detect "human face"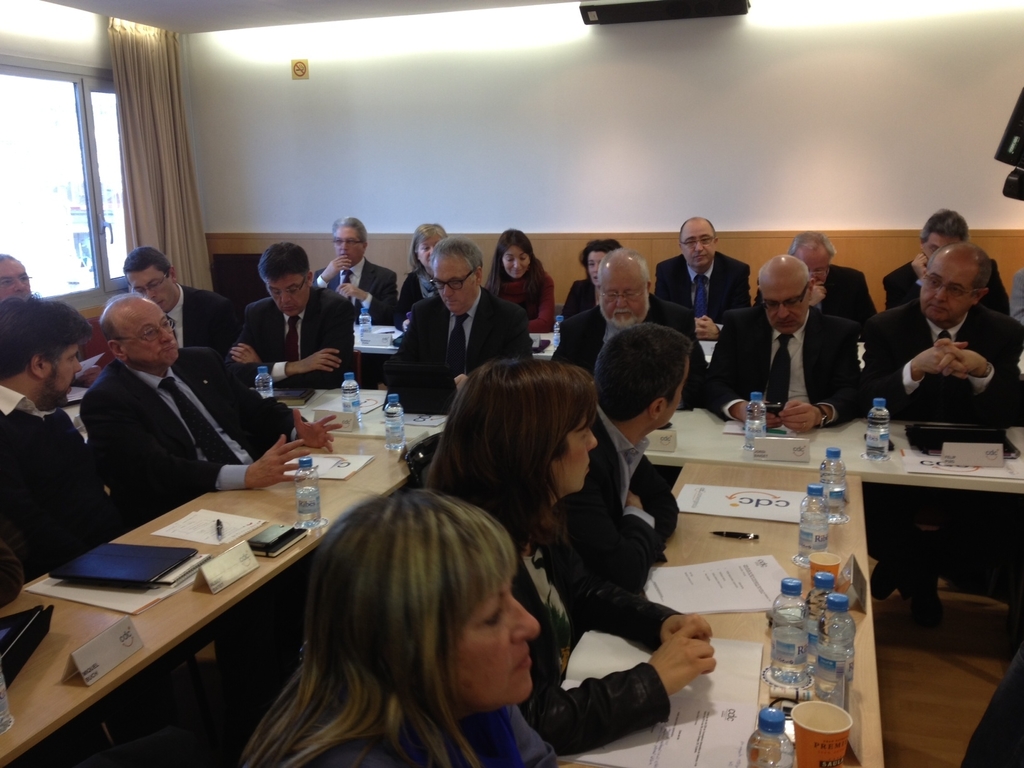
region(922, 239, 944, 261)
